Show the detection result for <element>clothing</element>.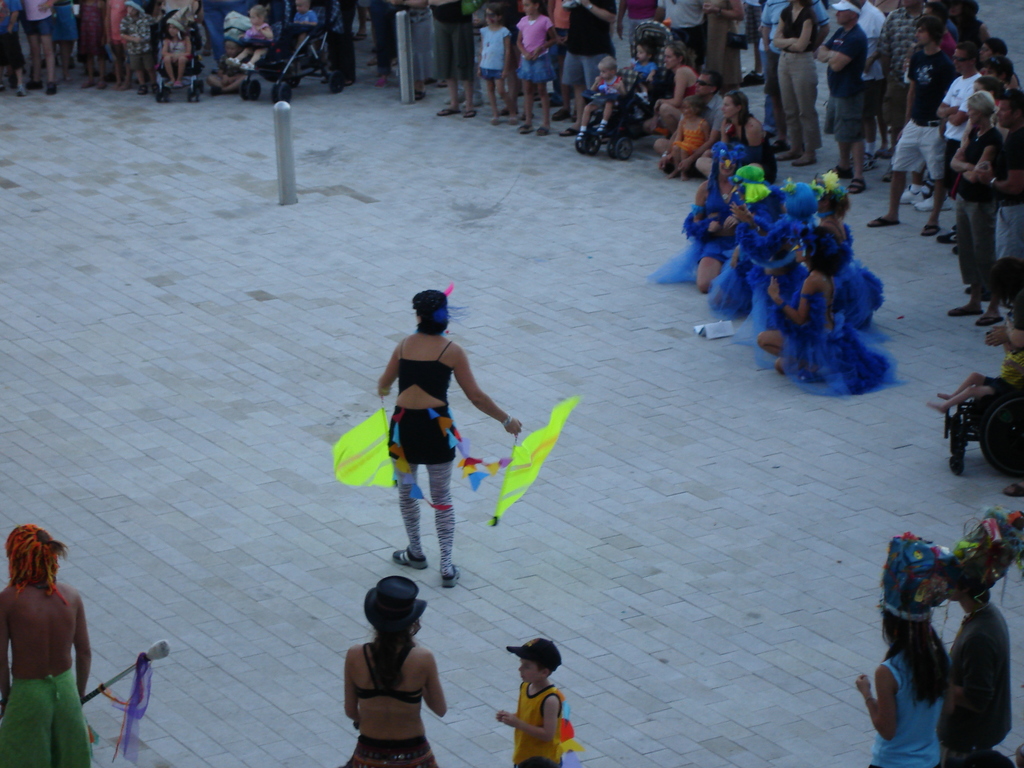
Rect(52, 0, 79, 44).
